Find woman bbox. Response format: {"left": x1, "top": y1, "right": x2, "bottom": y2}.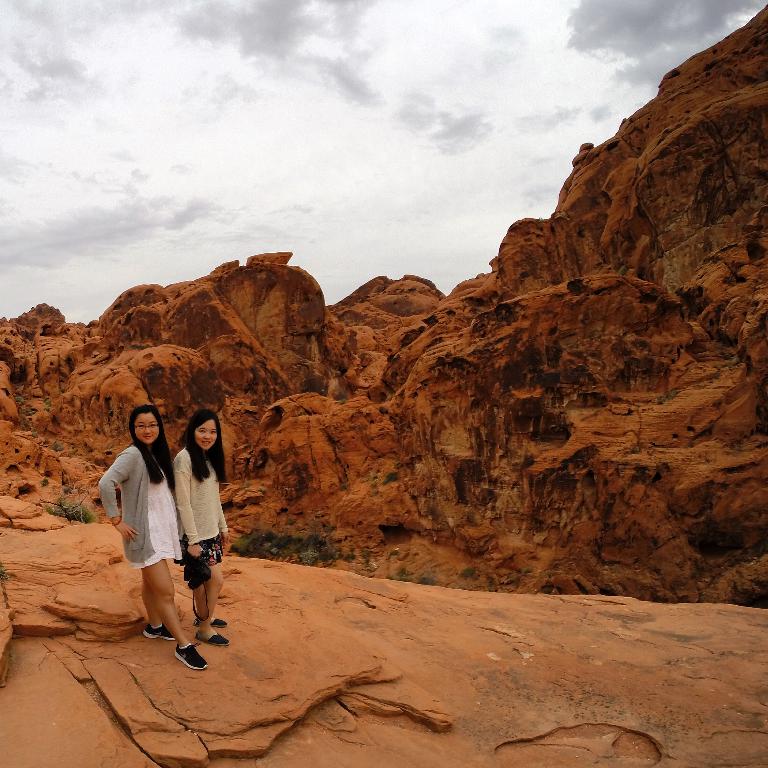
{"left": 92, "top": 407, "right": 209, "bottom": 672}.
